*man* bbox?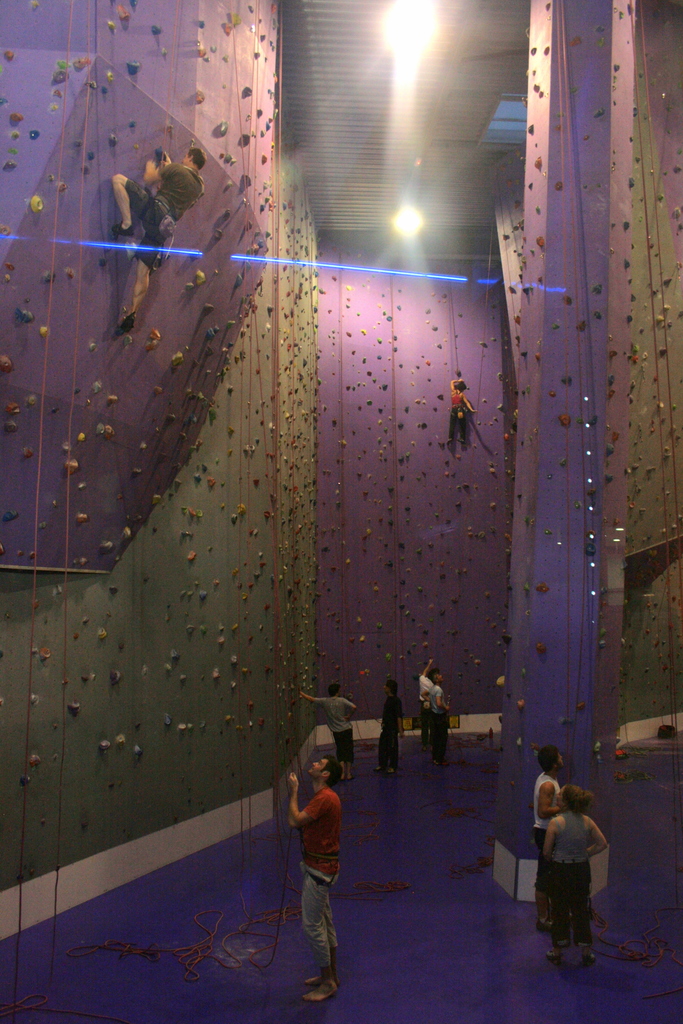
bbox(421, 674, 449, 751)
